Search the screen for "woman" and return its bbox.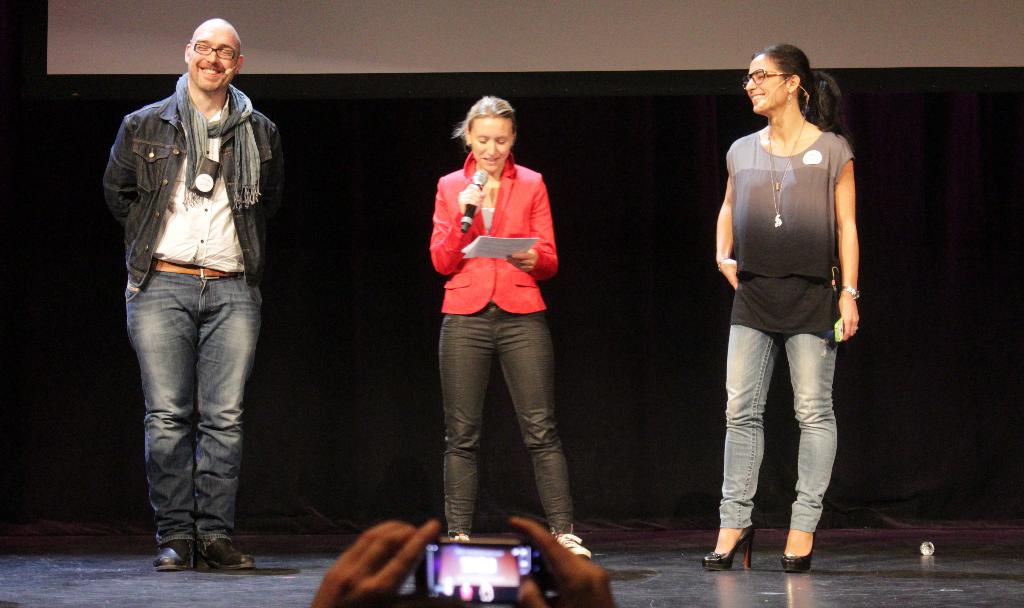
Found: {"left": 432, "top": 94, "right": 596, "bottom": 563}.
